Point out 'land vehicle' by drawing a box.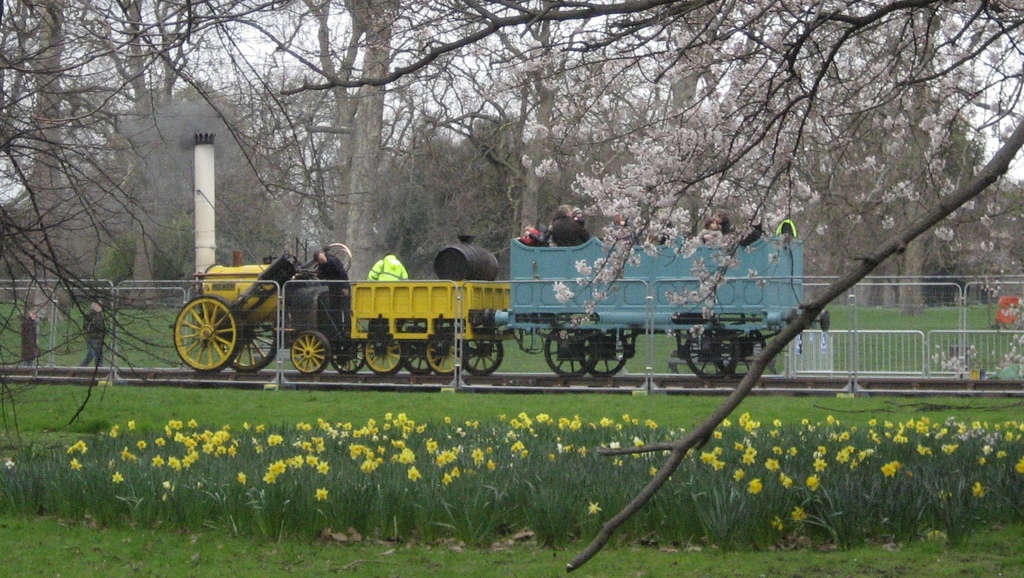
255:211:854:386.
